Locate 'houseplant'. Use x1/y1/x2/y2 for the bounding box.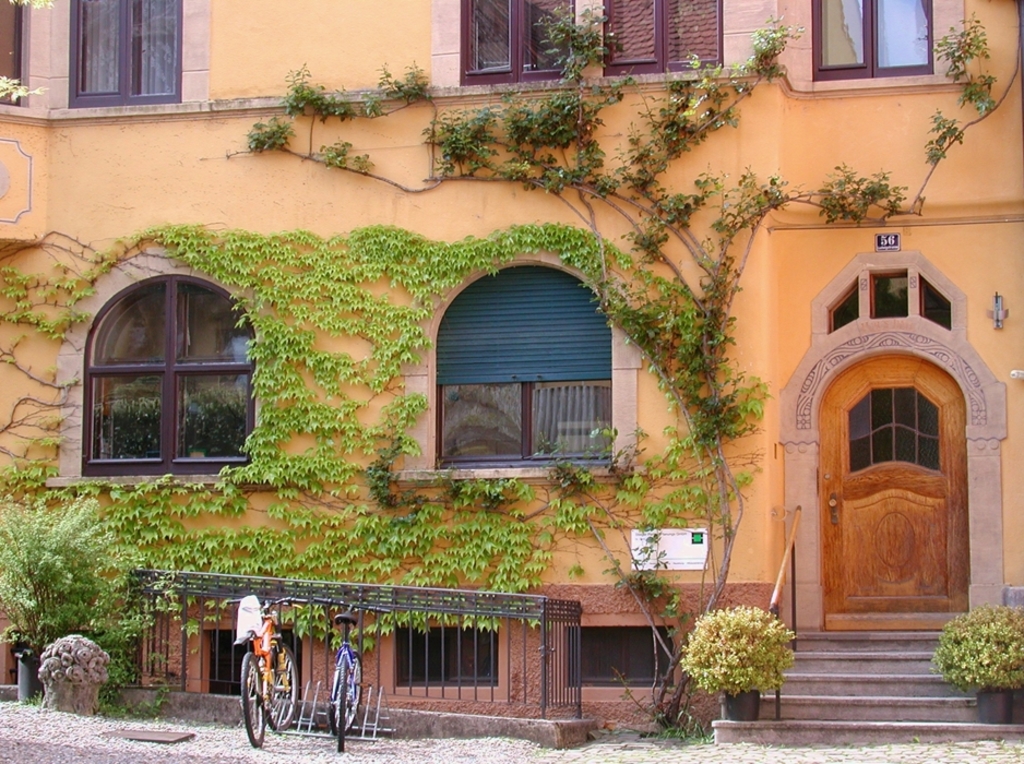
929/602/1023/724.
